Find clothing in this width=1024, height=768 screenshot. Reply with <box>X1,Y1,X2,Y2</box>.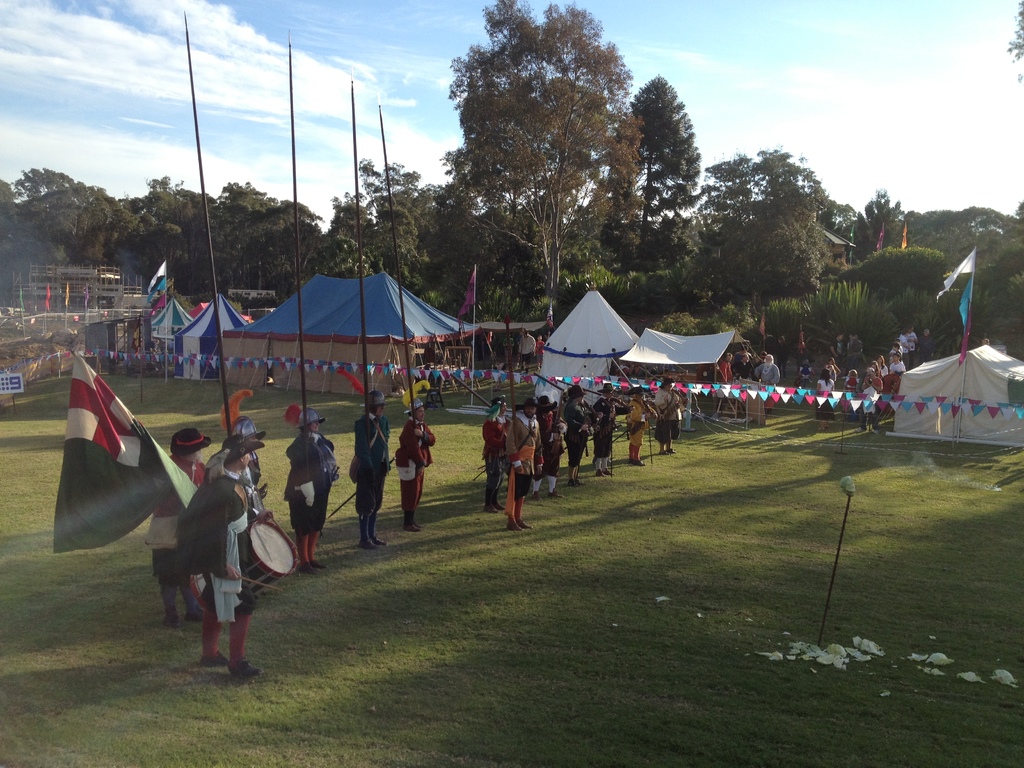
<box>625,400,652,453</box>.
